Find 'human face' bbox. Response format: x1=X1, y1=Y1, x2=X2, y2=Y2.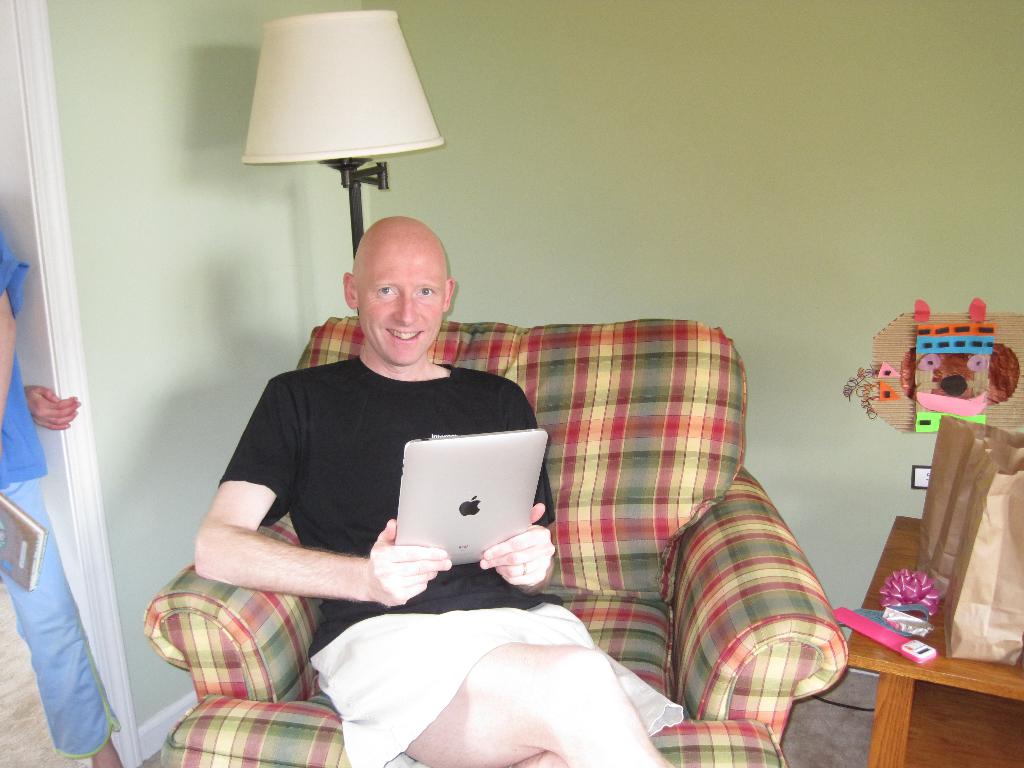
x1=344, y1=234, x2=451, y2=367.
